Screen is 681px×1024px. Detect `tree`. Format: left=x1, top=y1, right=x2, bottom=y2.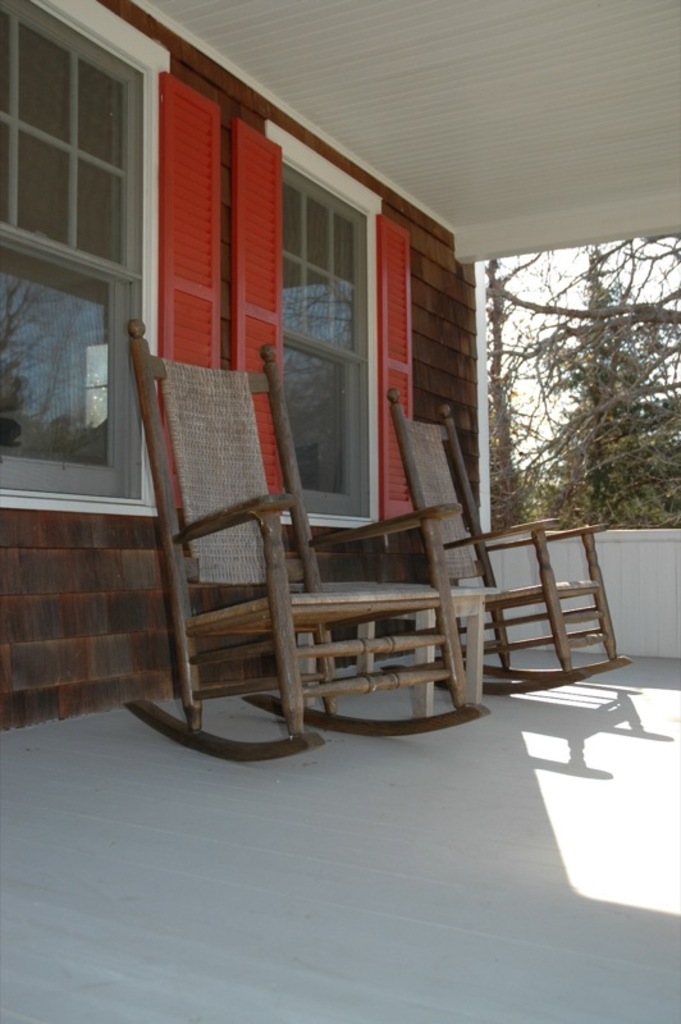
left=485, top=230, right=680, bottom=529.
